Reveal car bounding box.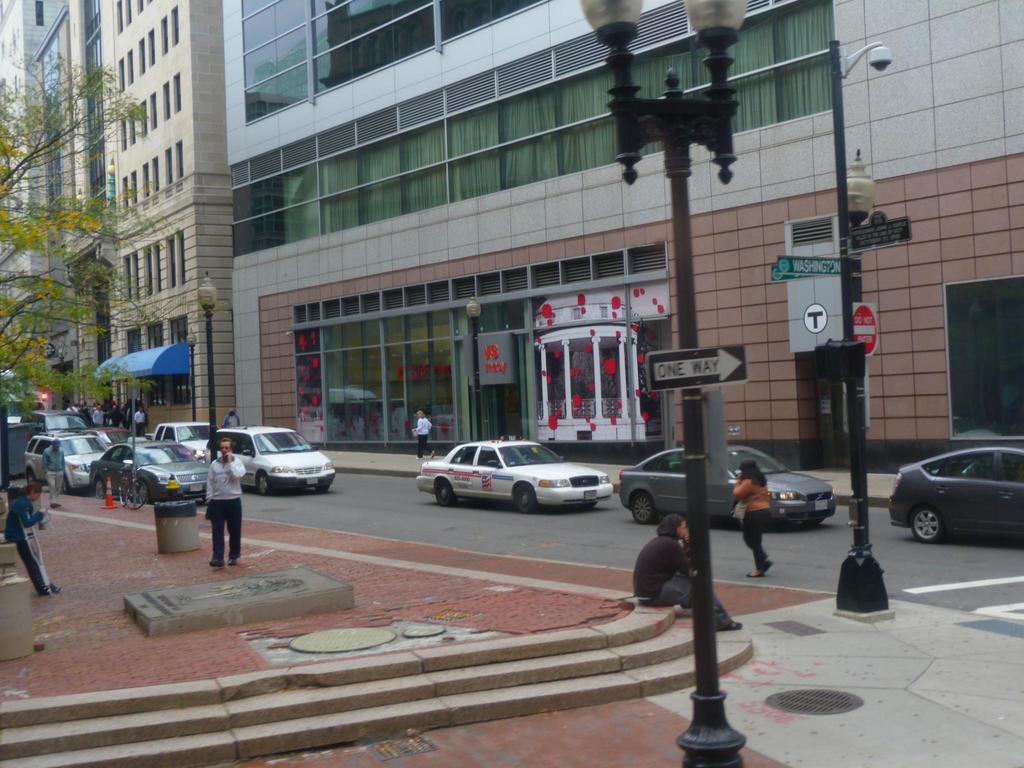
Revealed: l=620, t=441, r=840, b=527.
